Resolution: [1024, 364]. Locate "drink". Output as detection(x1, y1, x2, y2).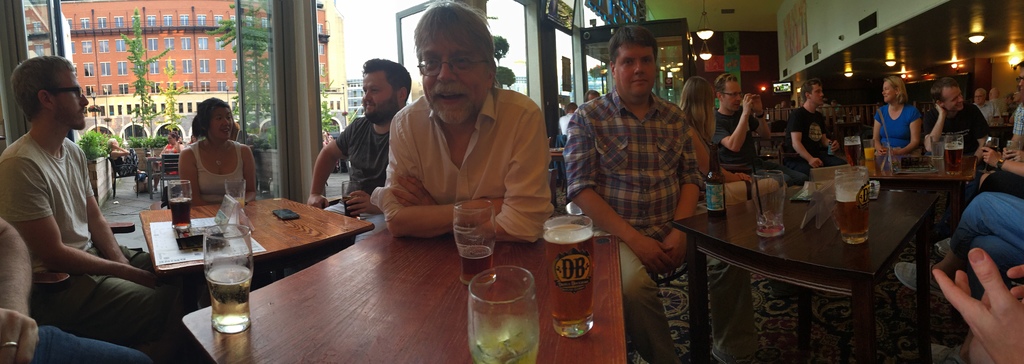
detection(983, 146, 999, 154).
